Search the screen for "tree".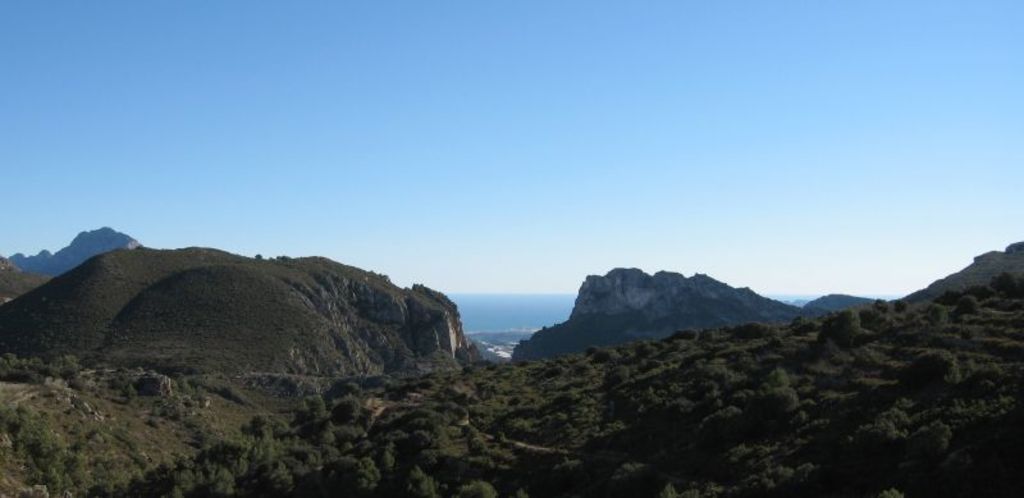
Found at detection(251, 456, 292, 497).
